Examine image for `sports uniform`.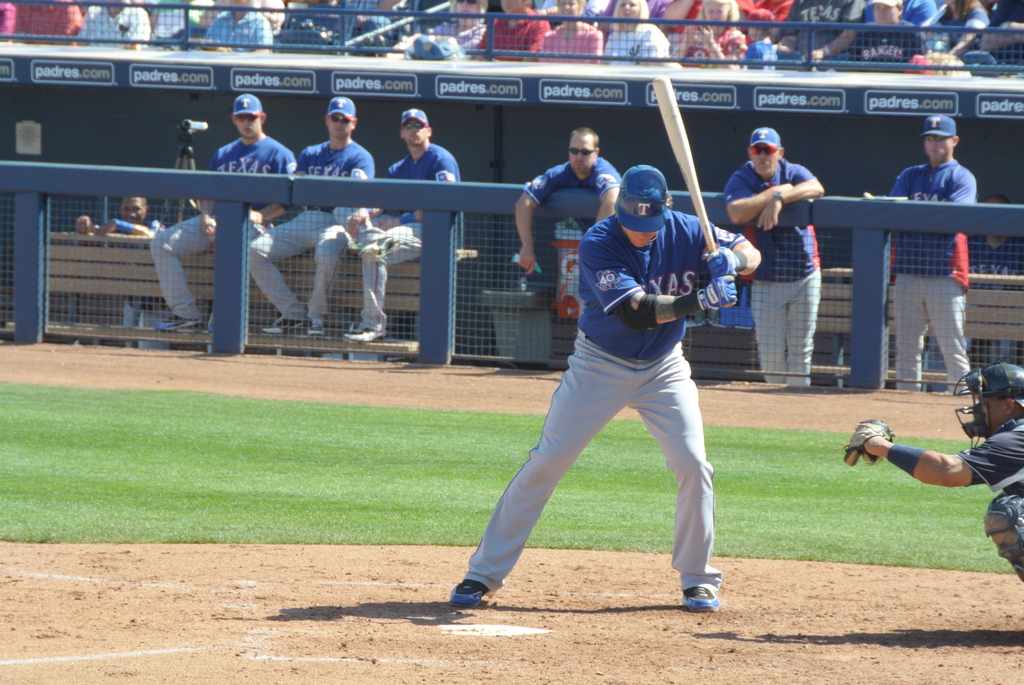
Examination result: l=451, t=159, r=747, b=611.
